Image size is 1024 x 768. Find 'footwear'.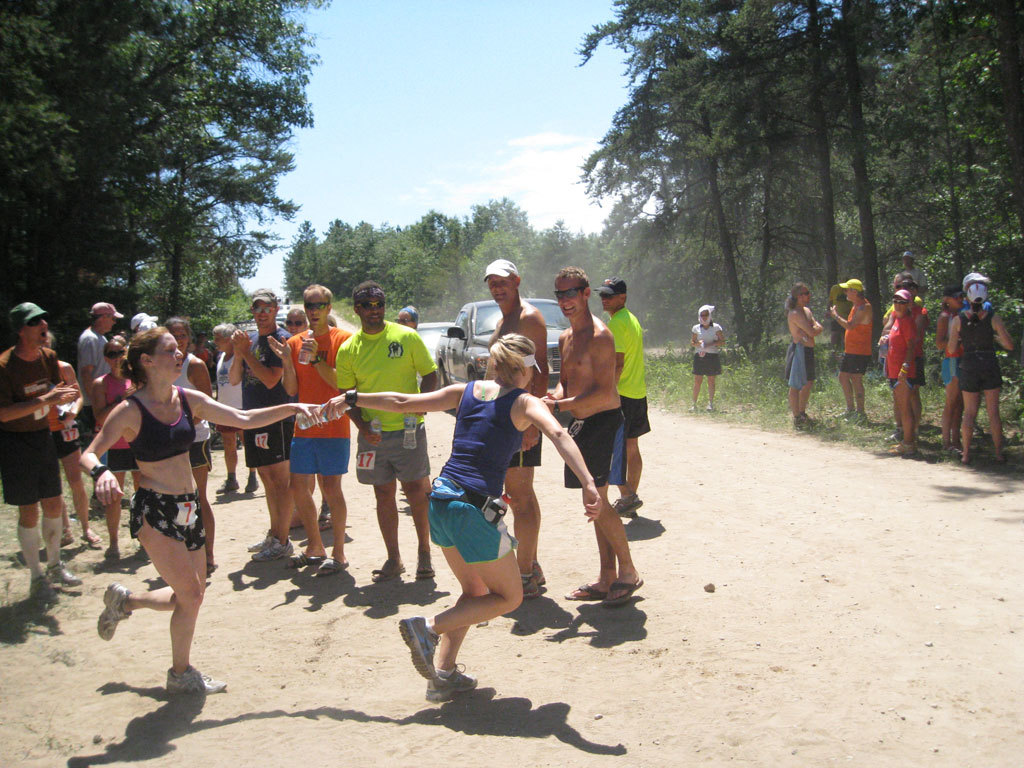
Rect(99, 580, 132, 642).
